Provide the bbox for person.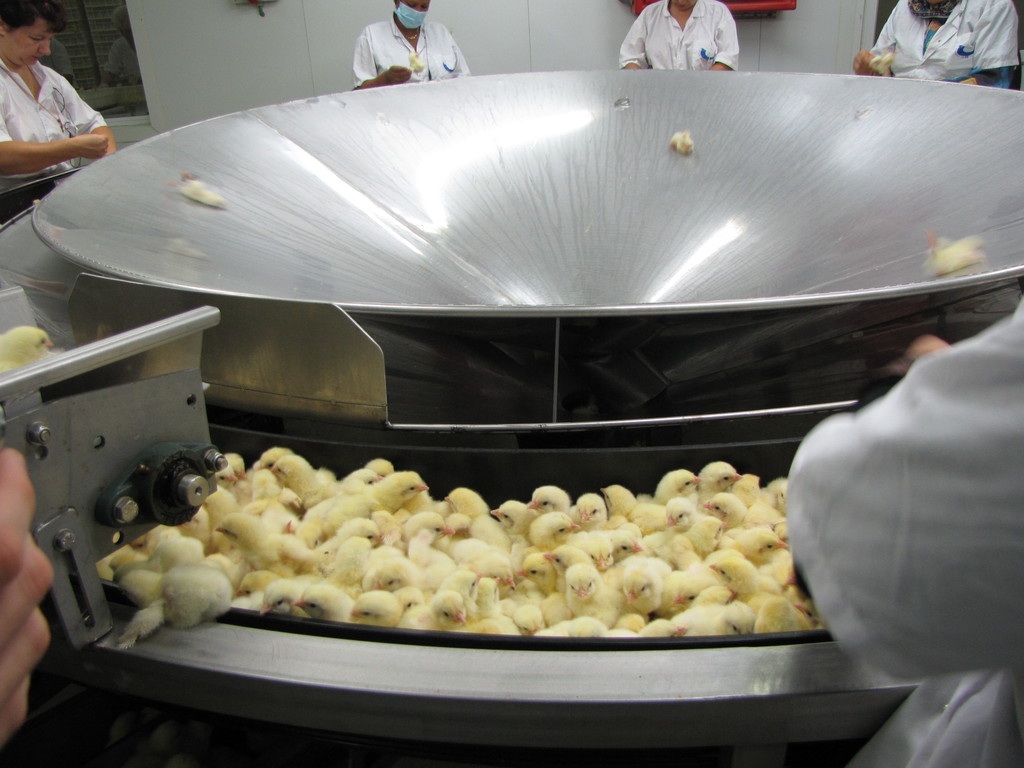
left=344, top=0, right=479, bottom=83.
